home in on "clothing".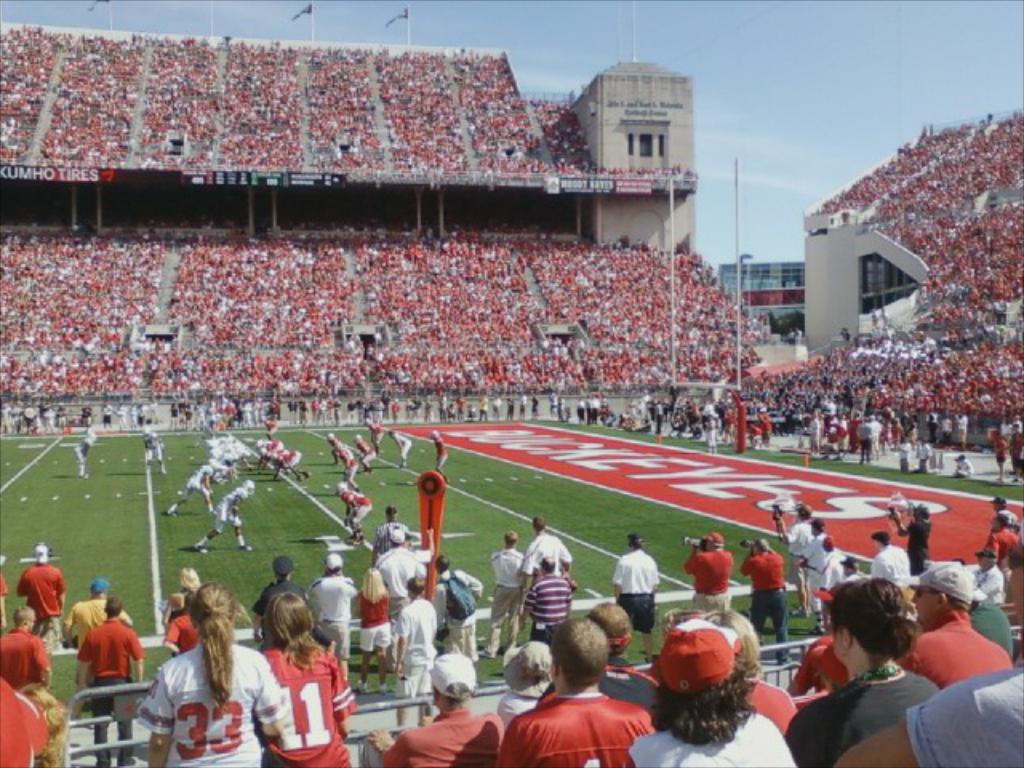
Homed in at x1=874 y1=536 x2=923 y2=605.
